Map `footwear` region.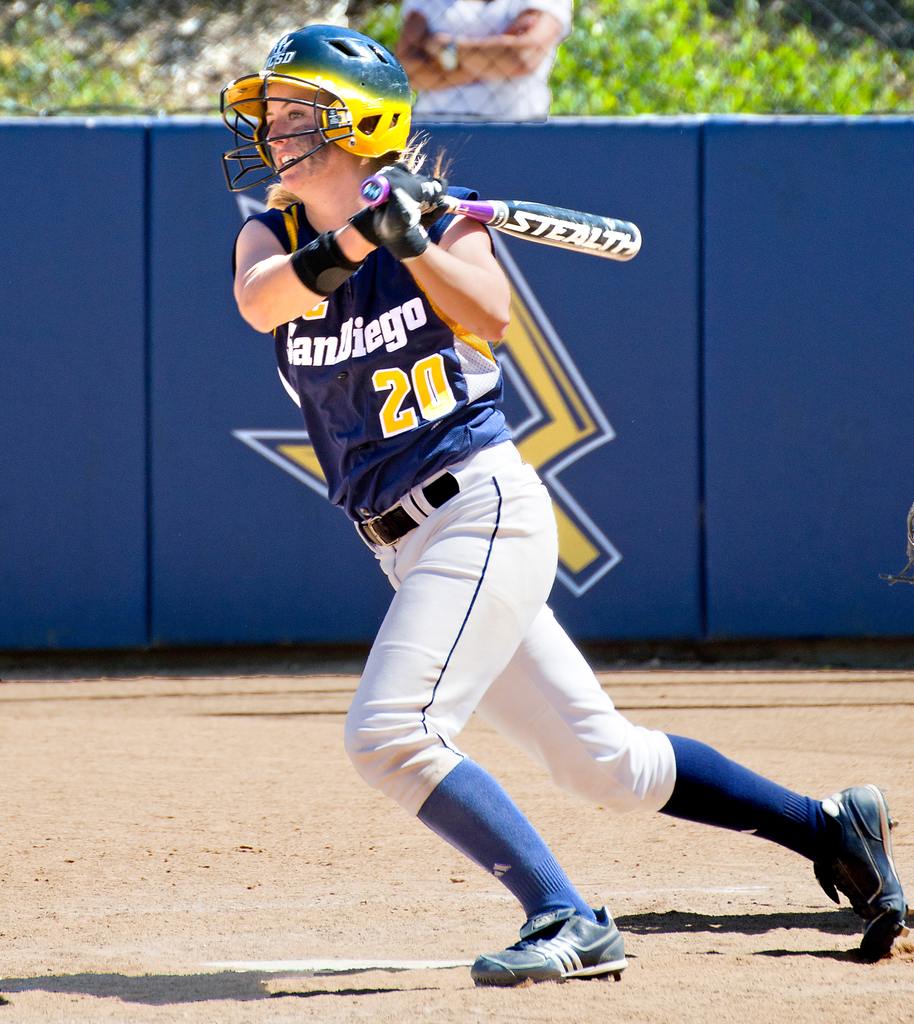
Mapped to <box>488,908,631,986</box>.
